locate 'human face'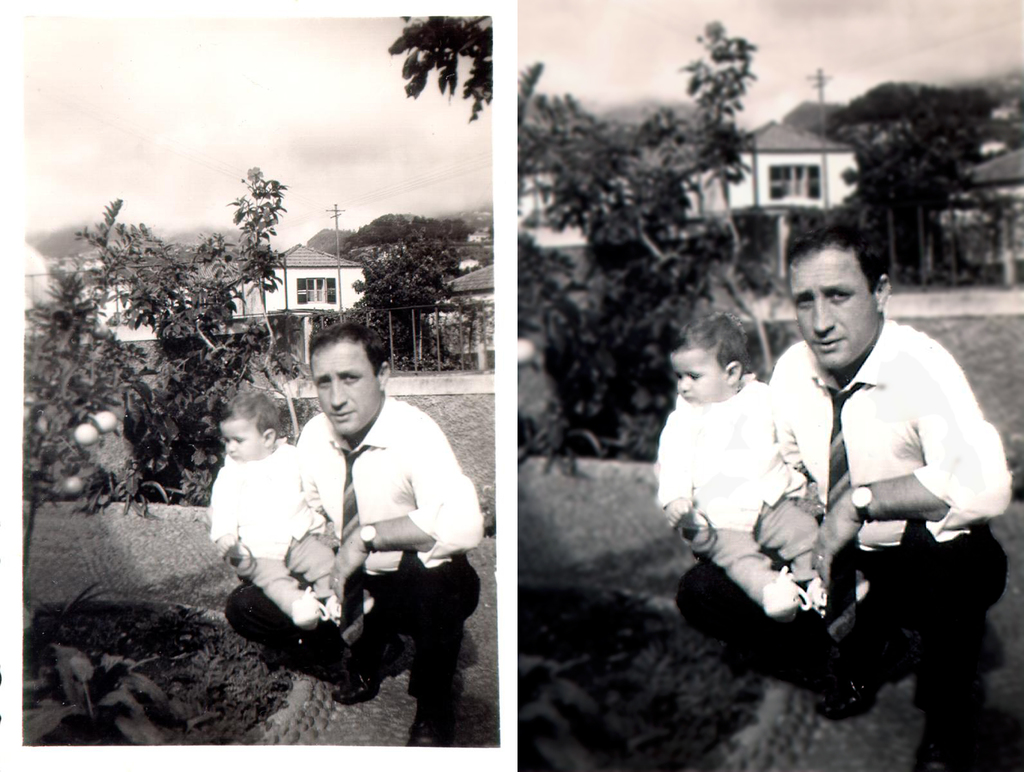
locate(220, 420, 266, 461)
